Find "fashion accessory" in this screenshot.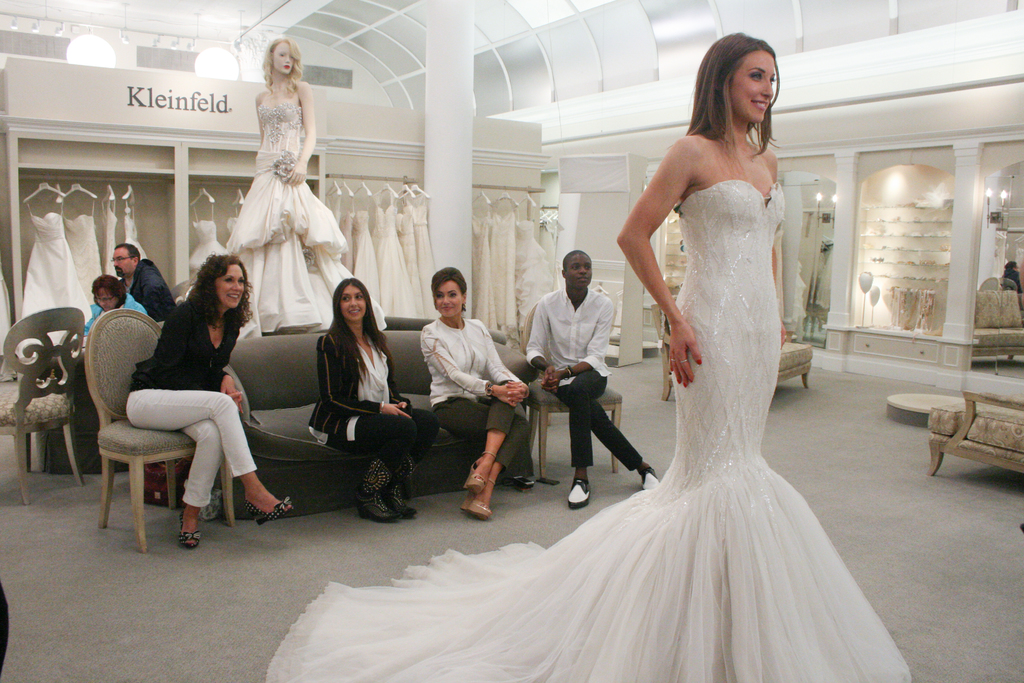
The bounding box for "fashion accessory" is (x1=562, y1=365, x2=575, y2=382).
